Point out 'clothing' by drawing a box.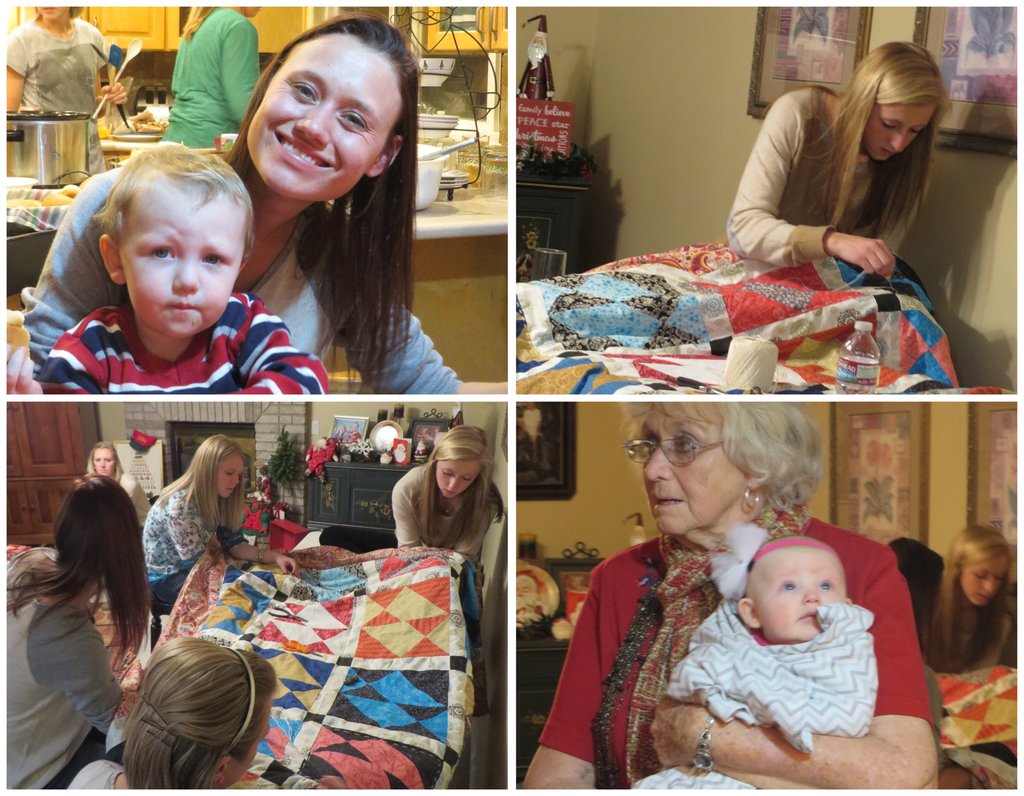
[68,761,124,788].
